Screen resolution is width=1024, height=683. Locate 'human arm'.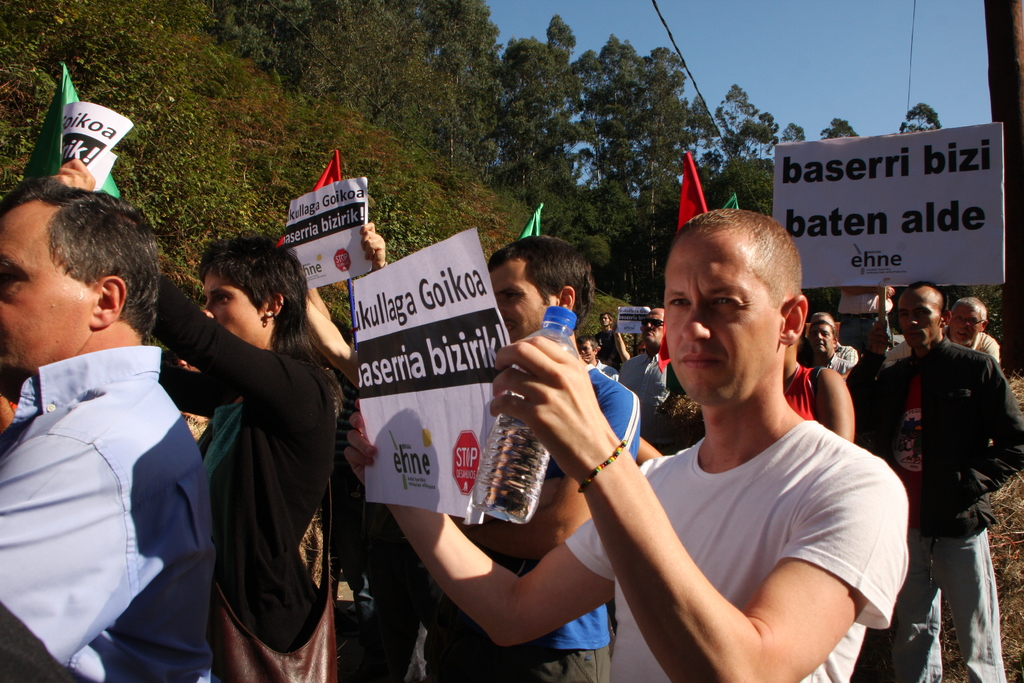
(341,399,614,655).
